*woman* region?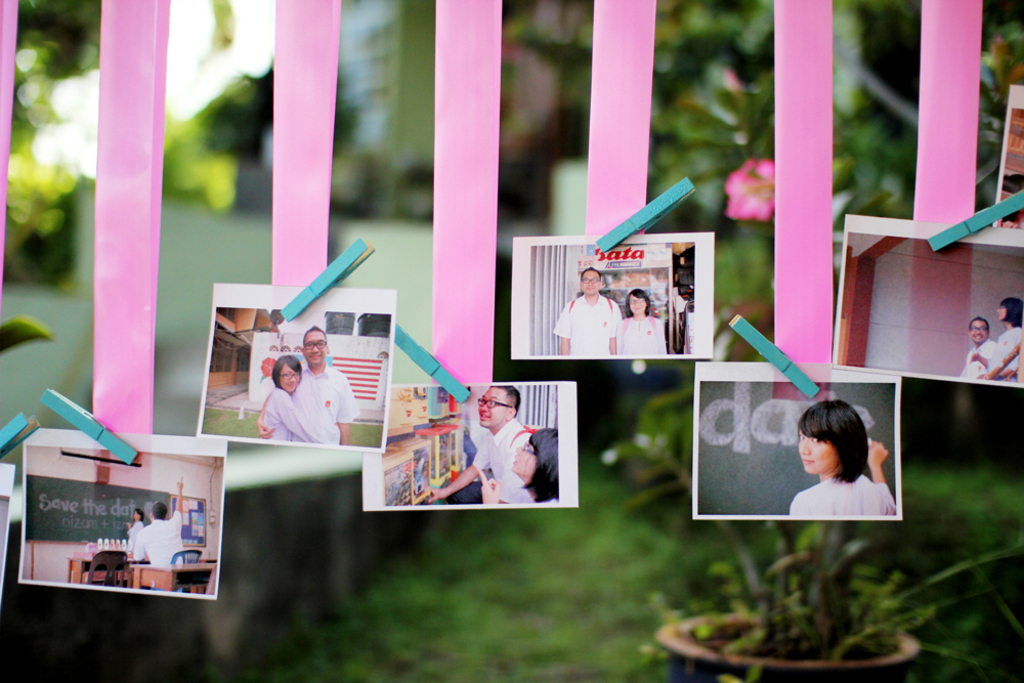
[left=477, top=428, right=561, bottom=507]
